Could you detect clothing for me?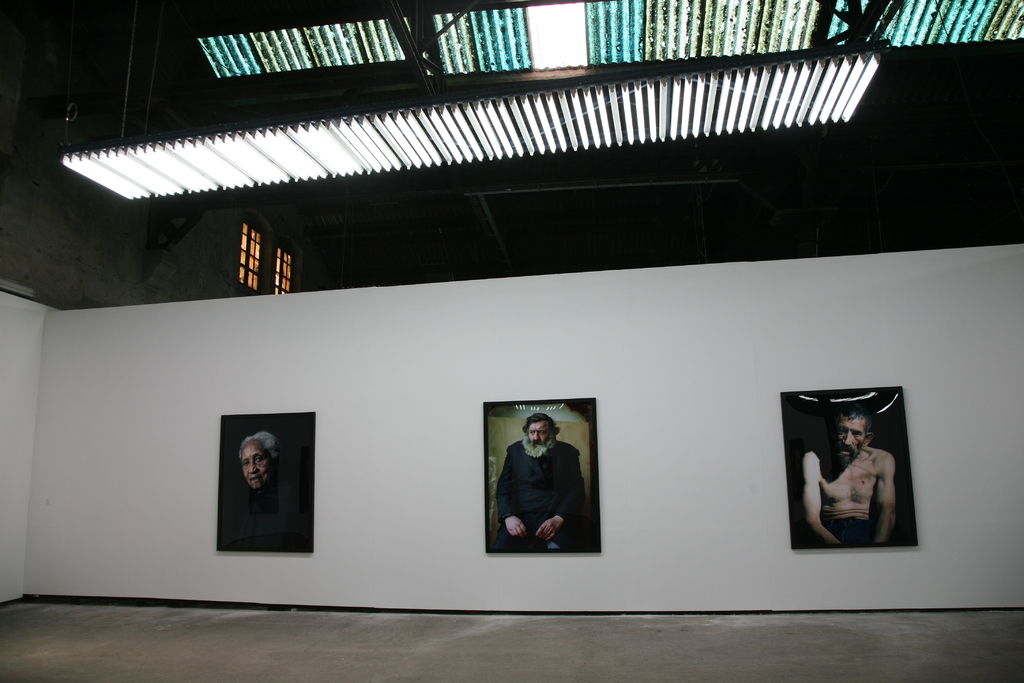
Detection result: locate(486, 436, 591, 559).
